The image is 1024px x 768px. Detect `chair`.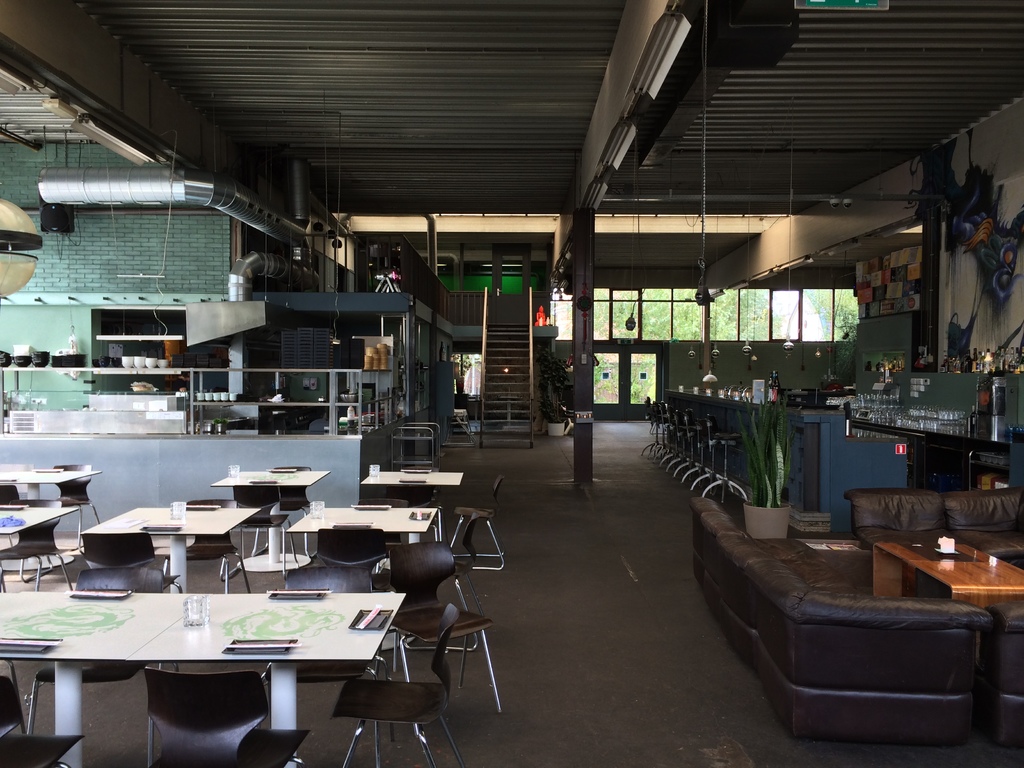
Detection: left=145, top=664, right=309, bottom=767.
